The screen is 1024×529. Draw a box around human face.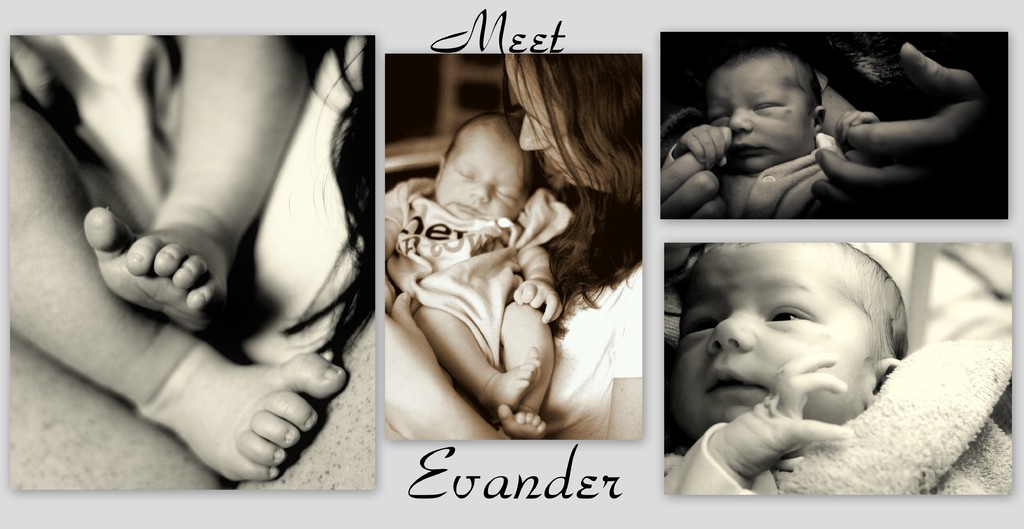
(500, 49, 620, 192).
